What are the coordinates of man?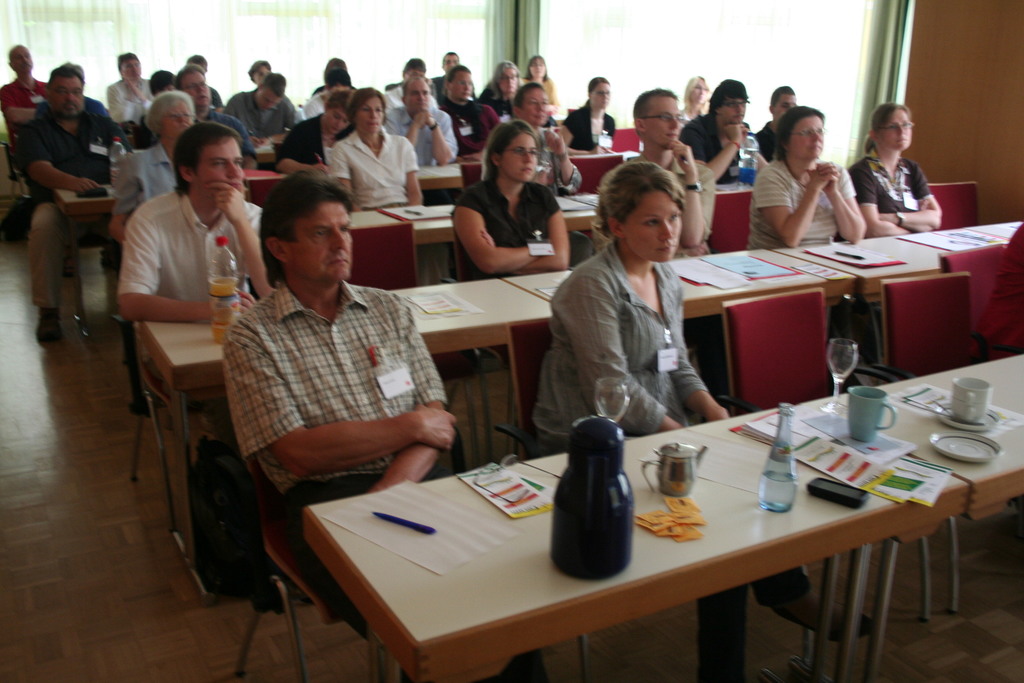
Rect(106, 53, 156, 122).
